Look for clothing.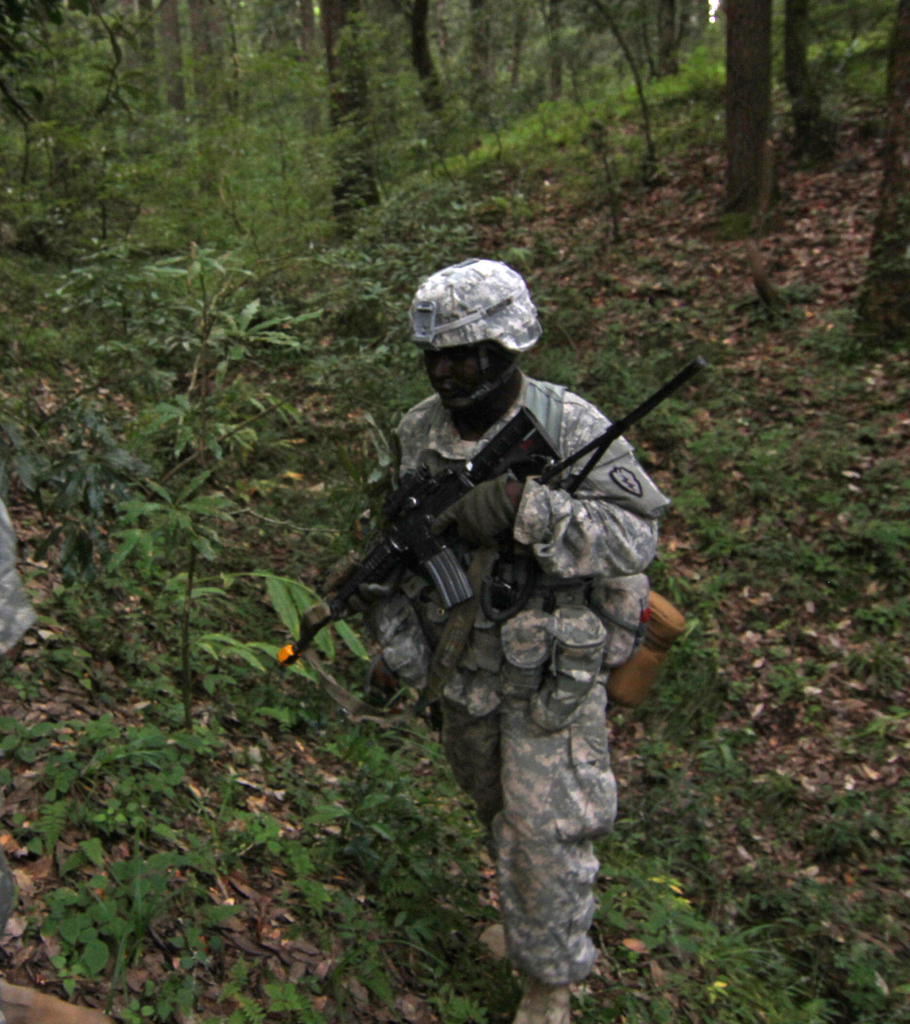
Found: (left=361, top=362, right=683, bottom=992).
